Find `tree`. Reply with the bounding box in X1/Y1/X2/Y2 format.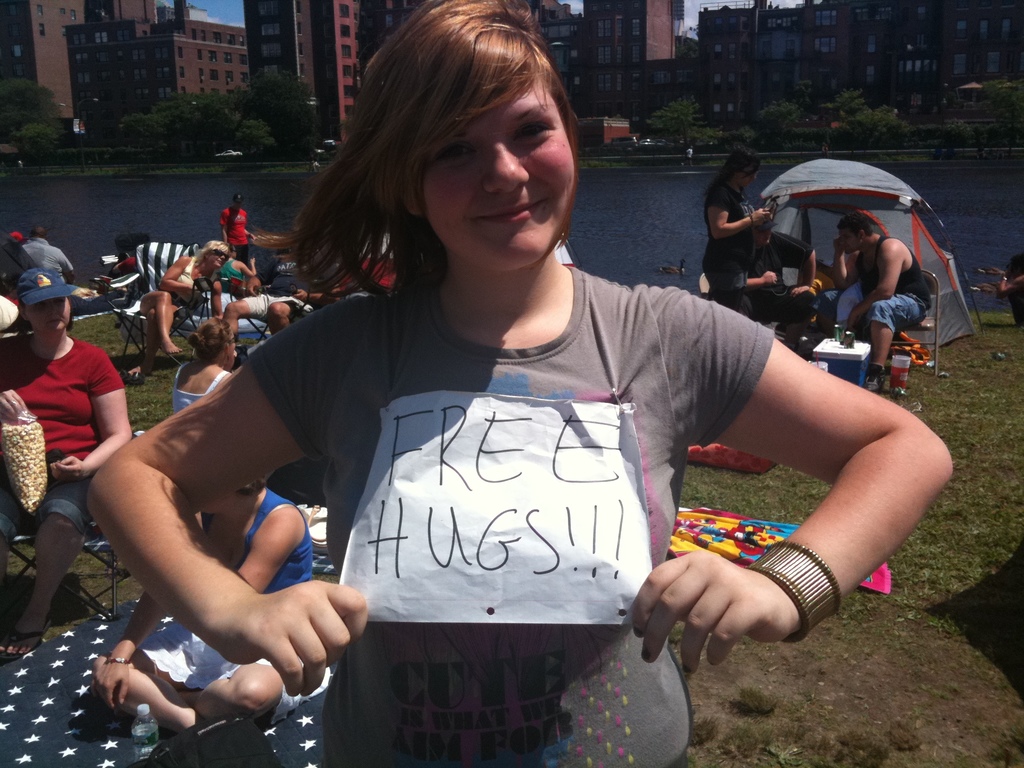
636/87/708/177.
